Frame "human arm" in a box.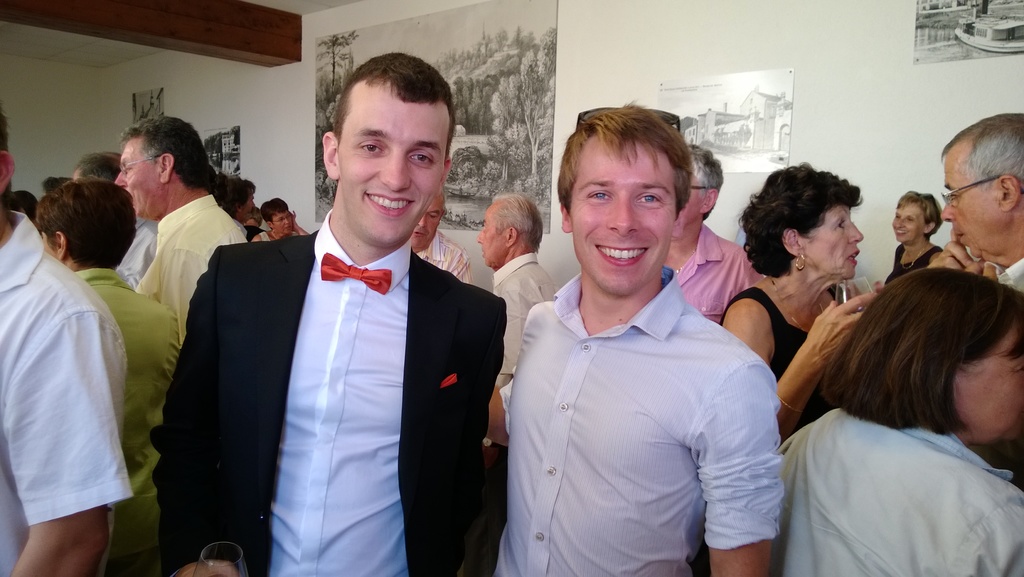
pyautogui.locateOnScreen(486, 365, 515, 451).
